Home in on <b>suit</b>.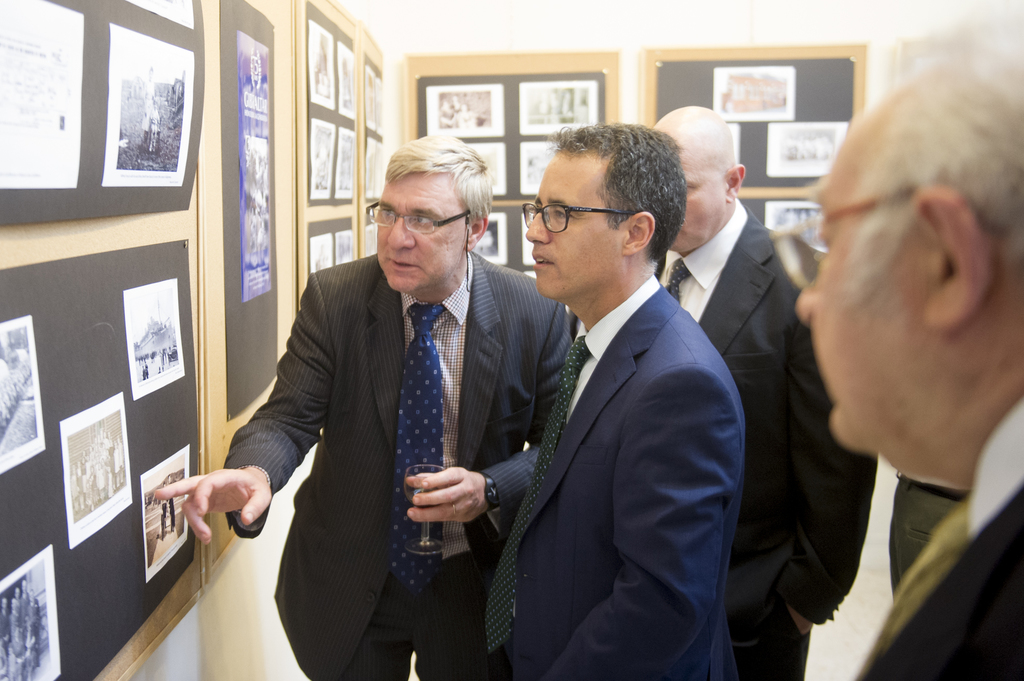
Homed in at <box>850,387,1023,680</box>.
